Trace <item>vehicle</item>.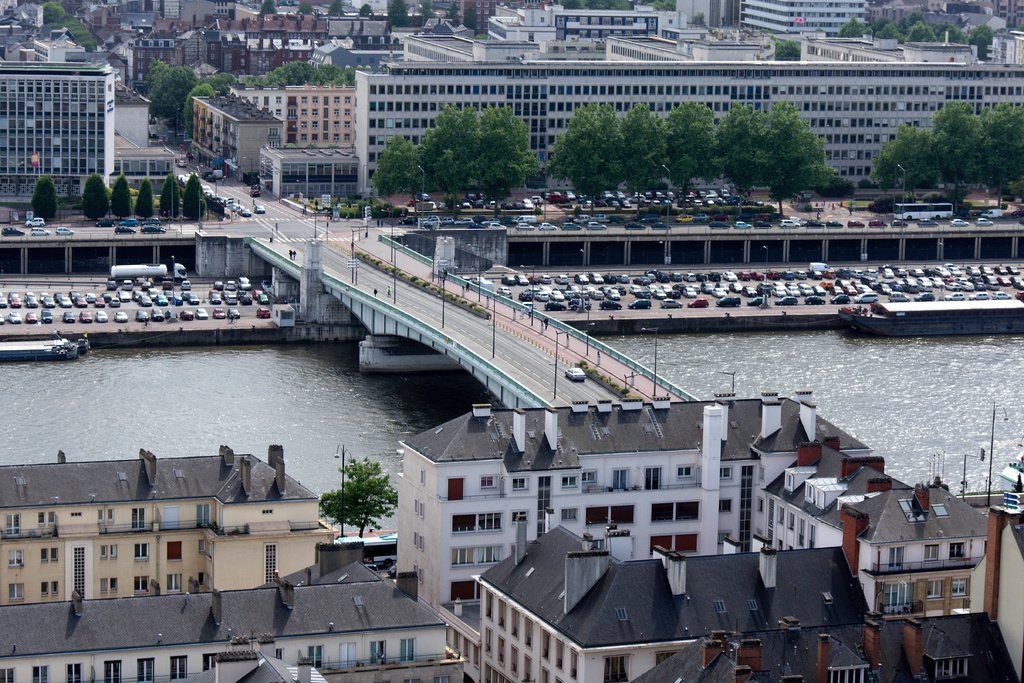
Traced to (left=511, top=213, right=536, bottom=222).
